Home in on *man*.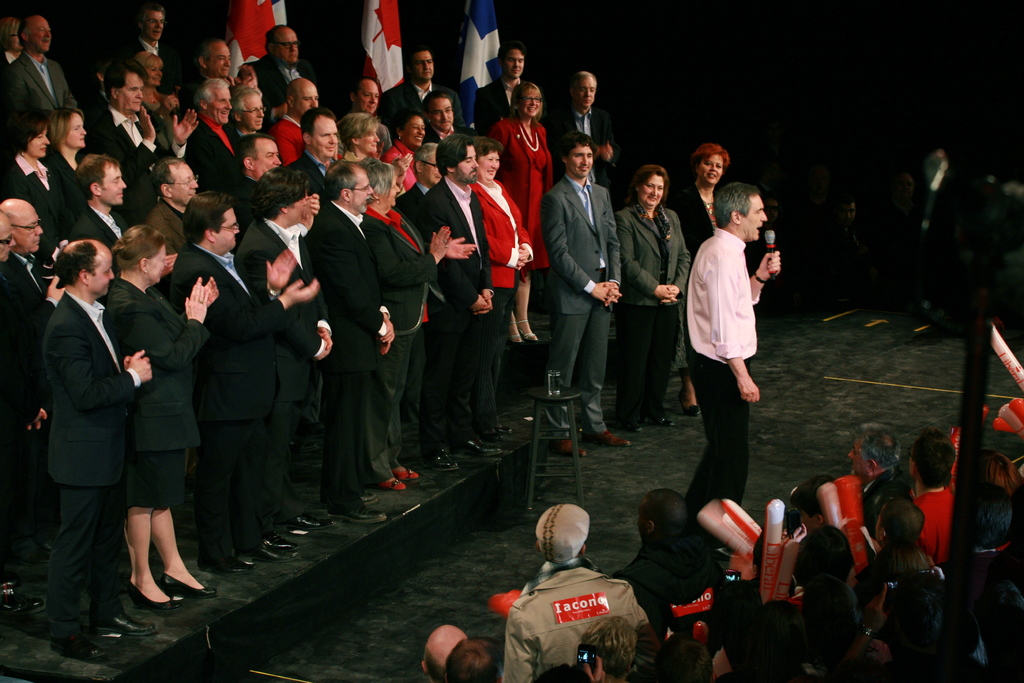
Homed in at (169, 193, 317, 572).
